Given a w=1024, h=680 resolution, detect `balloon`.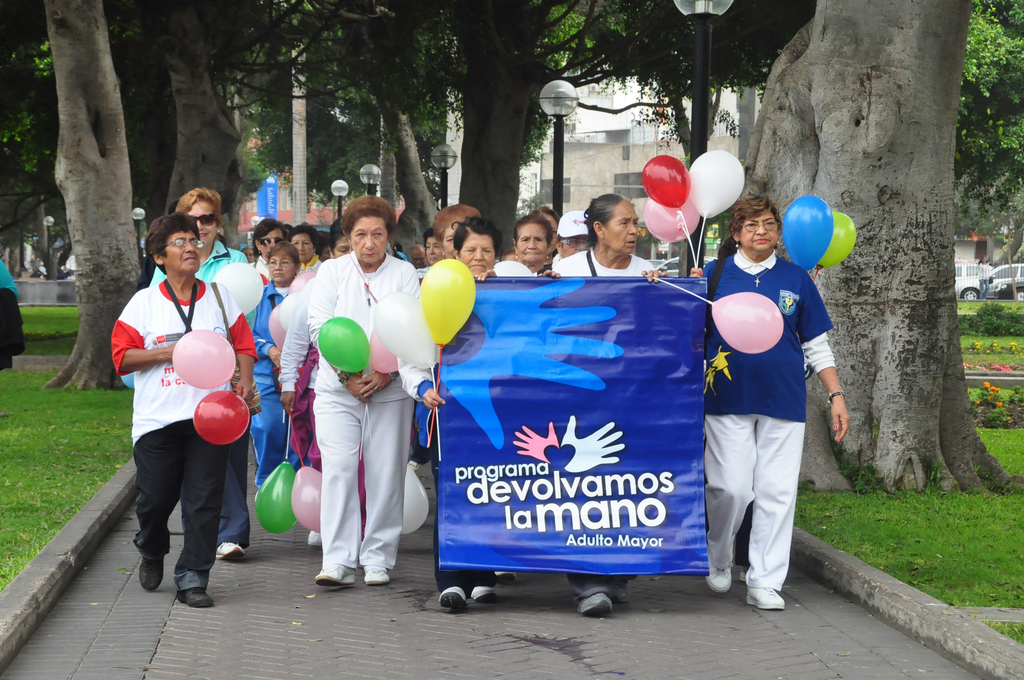
{"x1": 250, "y1": 459, "x2": 296, "y2": 534}.
